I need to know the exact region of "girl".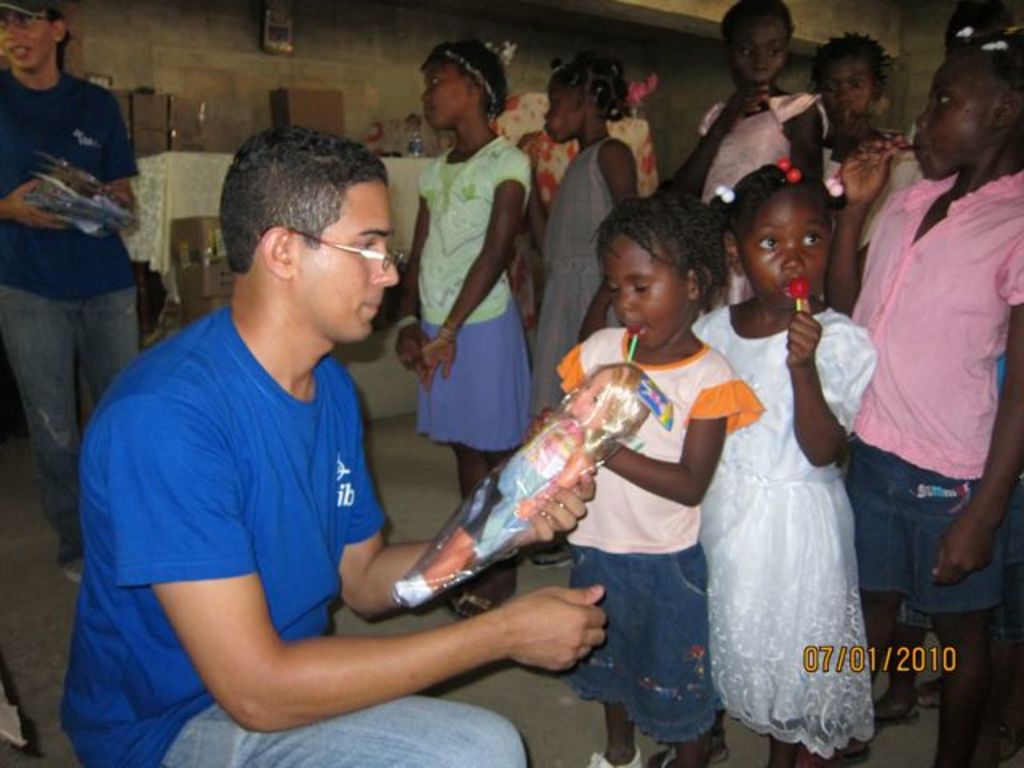
Region: <bbox>520, 187, 768, 766</bbox>.
